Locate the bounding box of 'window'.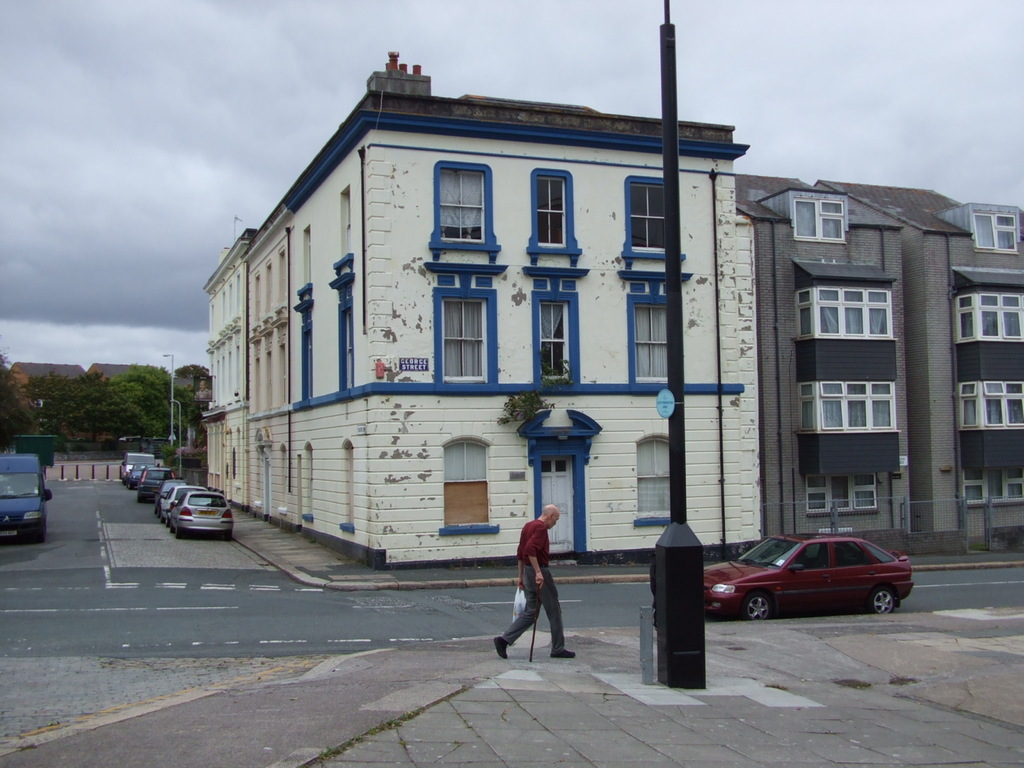
Bounding box: bbox=[632, 435, 671, 528].
